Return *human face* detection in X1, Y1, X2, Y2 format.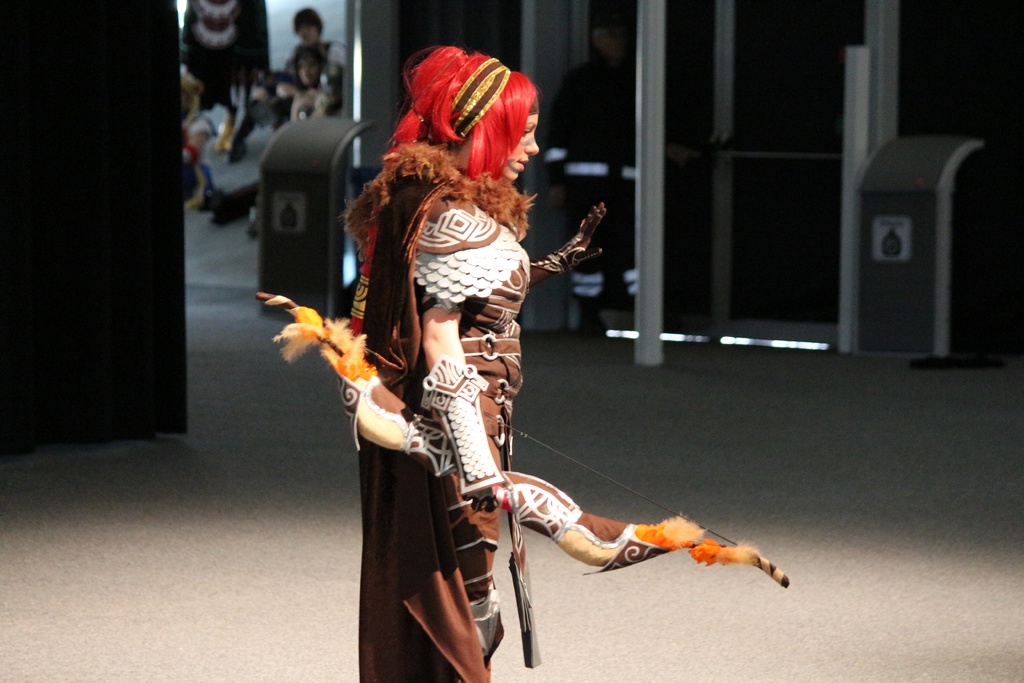
505, 115, 539, 182.
